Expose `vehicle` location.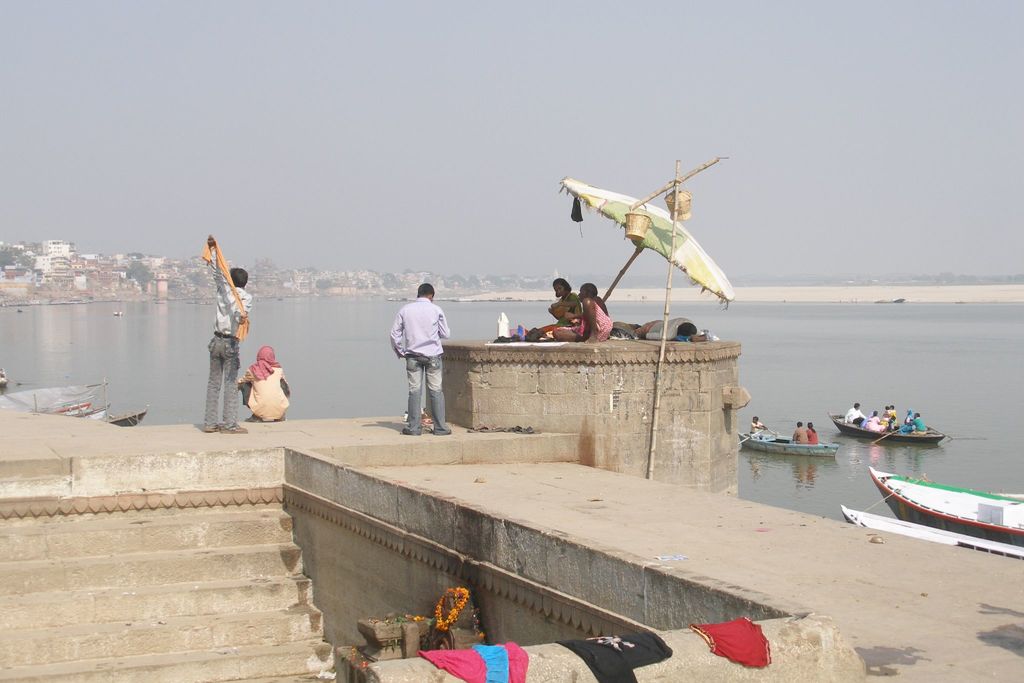
Exposed at <region>61, 400, 90, 418</region>.
